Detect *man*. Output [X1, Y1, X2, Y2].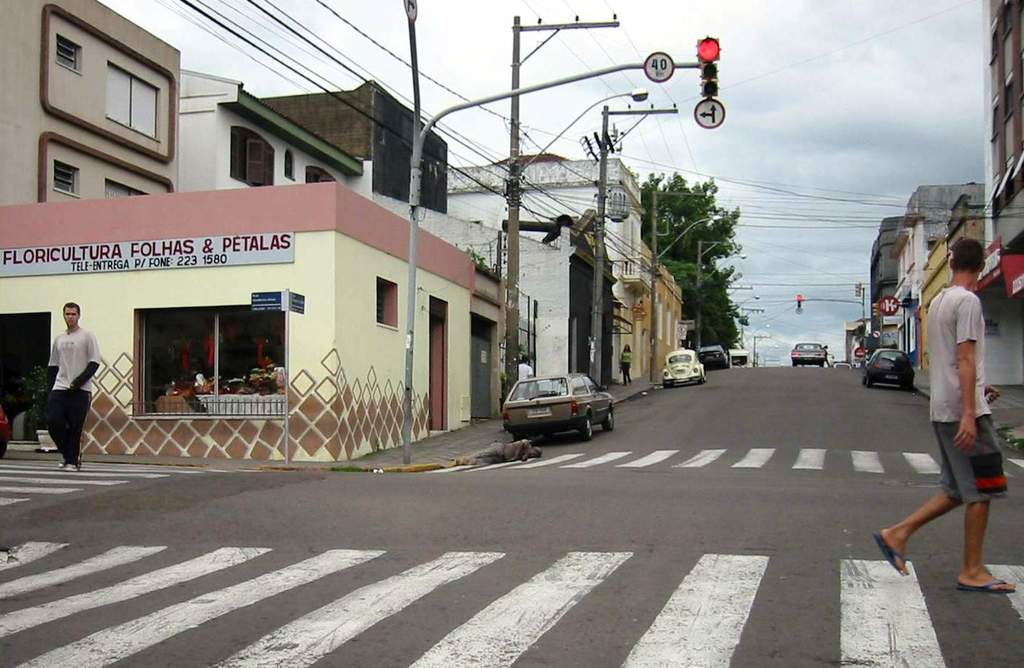
[39, 298, 107, 473].
